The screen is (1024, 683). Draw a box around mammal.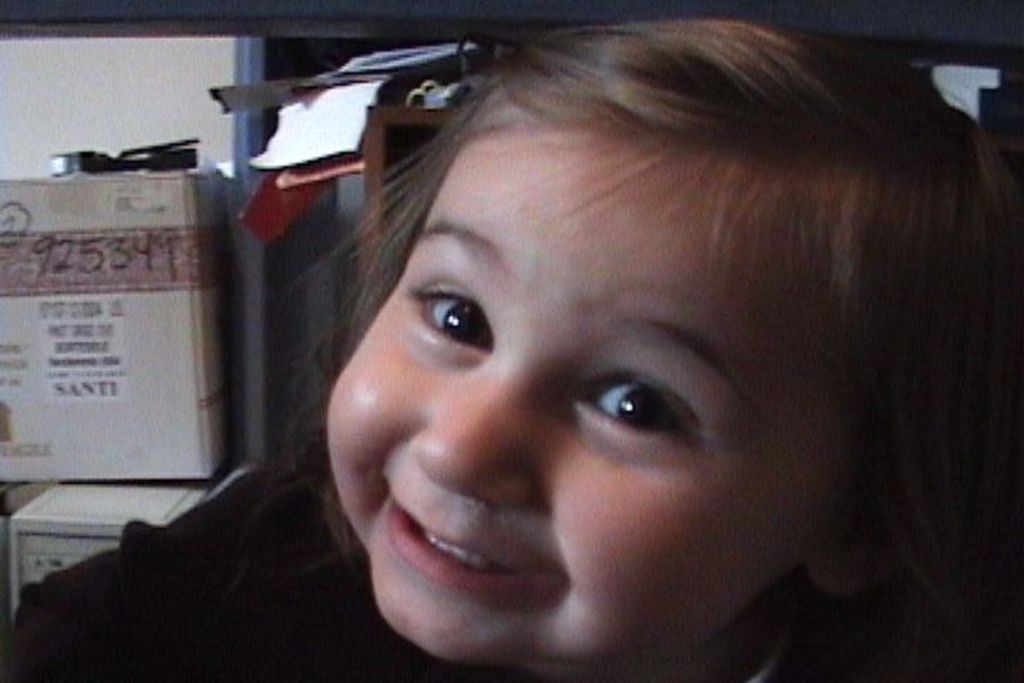
BBox(0, 13, 1023, 682).
